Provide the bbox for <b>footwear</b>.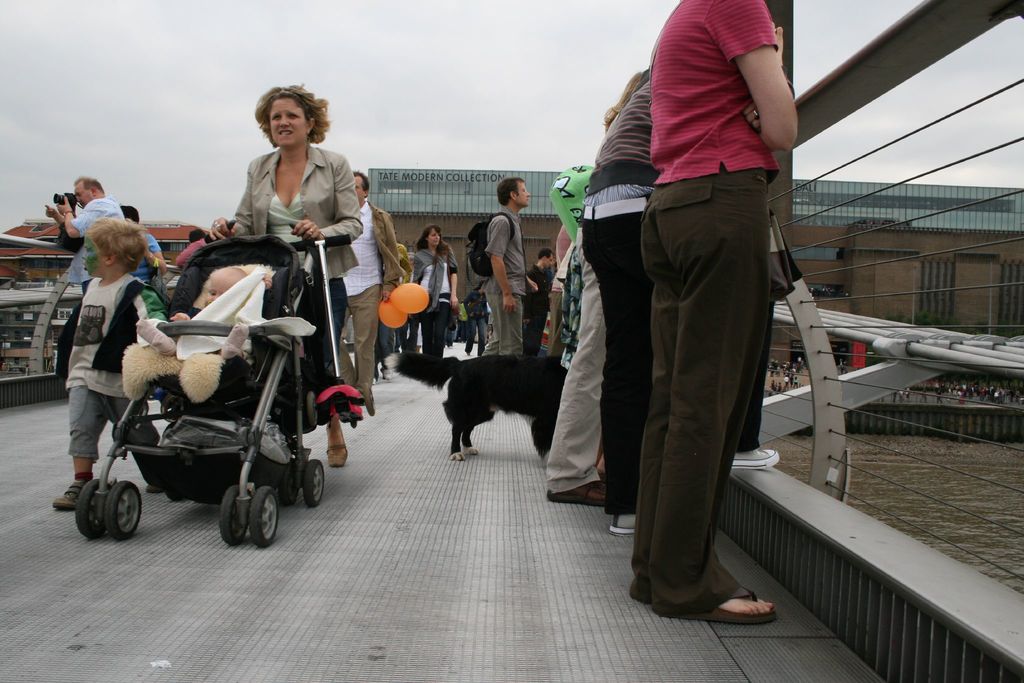
bbox=[705, 591, 776, 620].
